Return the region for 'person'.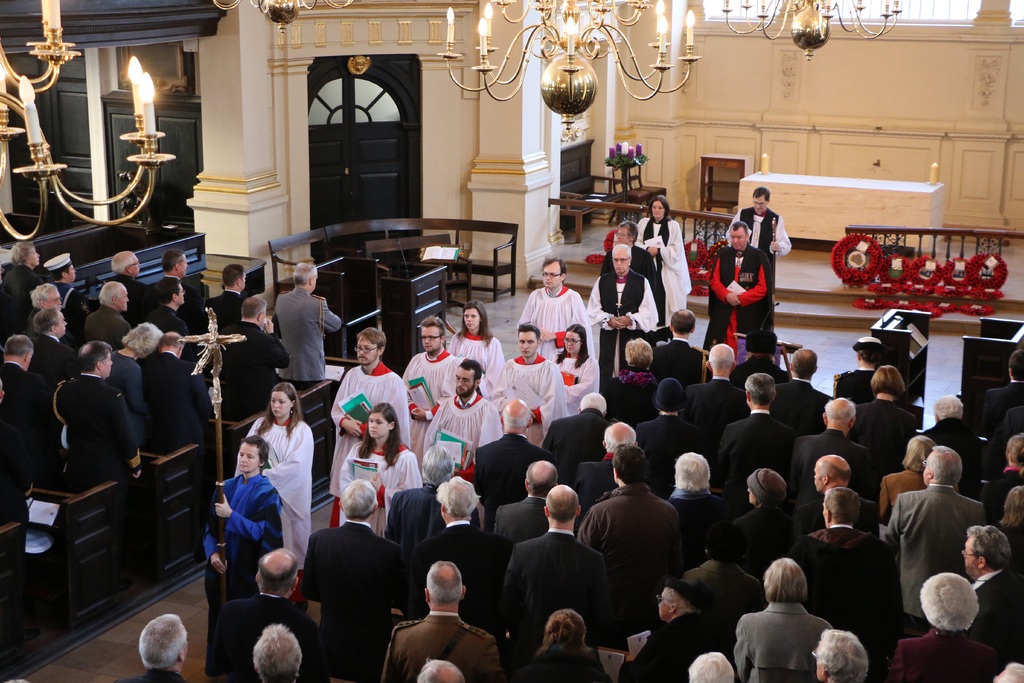
region(585, 240, 660, 395).
